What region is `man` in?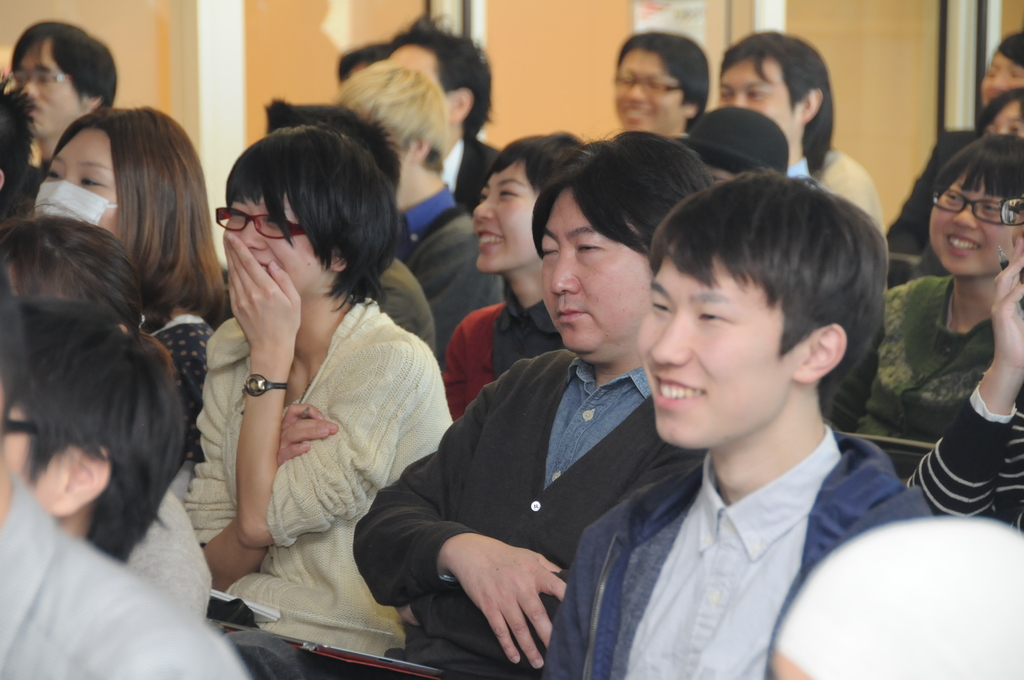
[348, 130, 708, 679].
